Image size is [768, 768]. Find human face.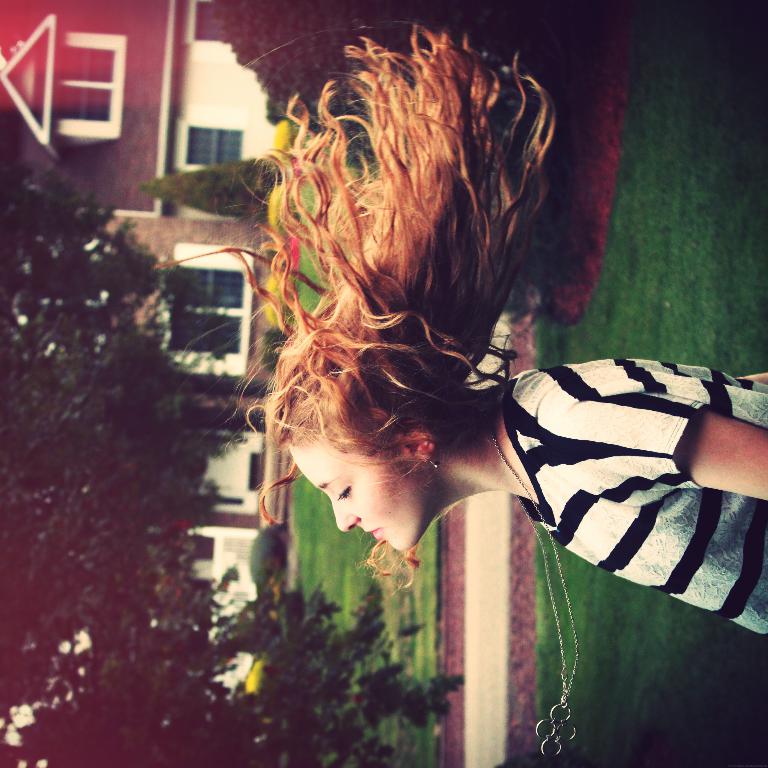
287,447,424,551.
